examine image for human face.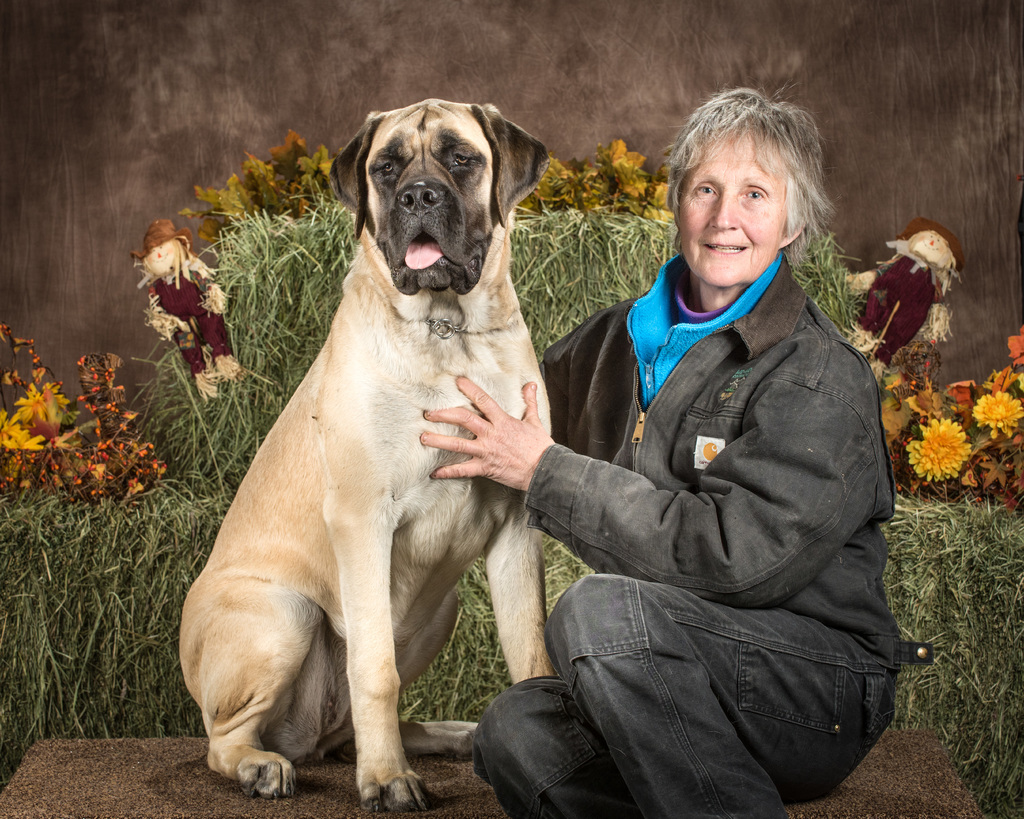
Examination result: (x1=915, y1=228, x2=950, y2=268).
